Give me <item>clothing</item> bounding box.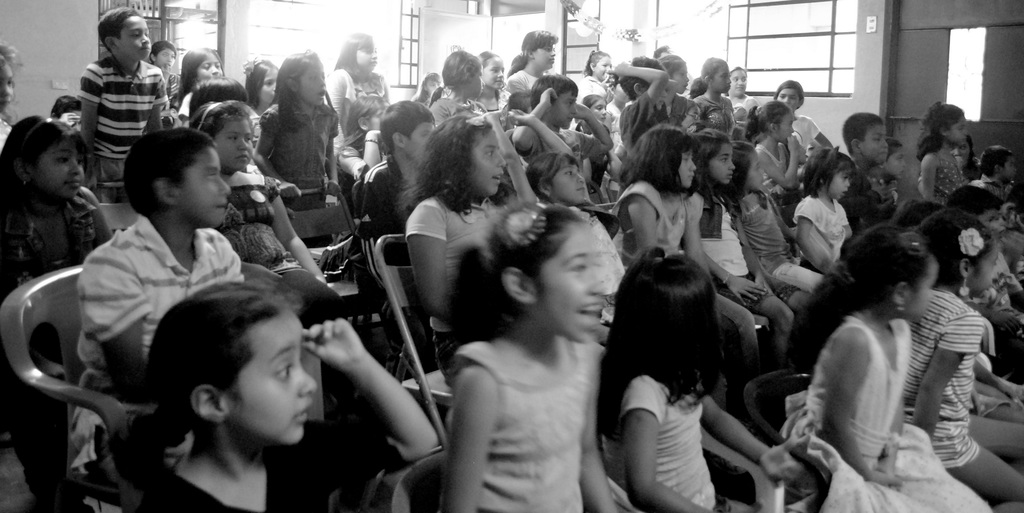
<bbox>618, 176, 719, 280</bbox>.
